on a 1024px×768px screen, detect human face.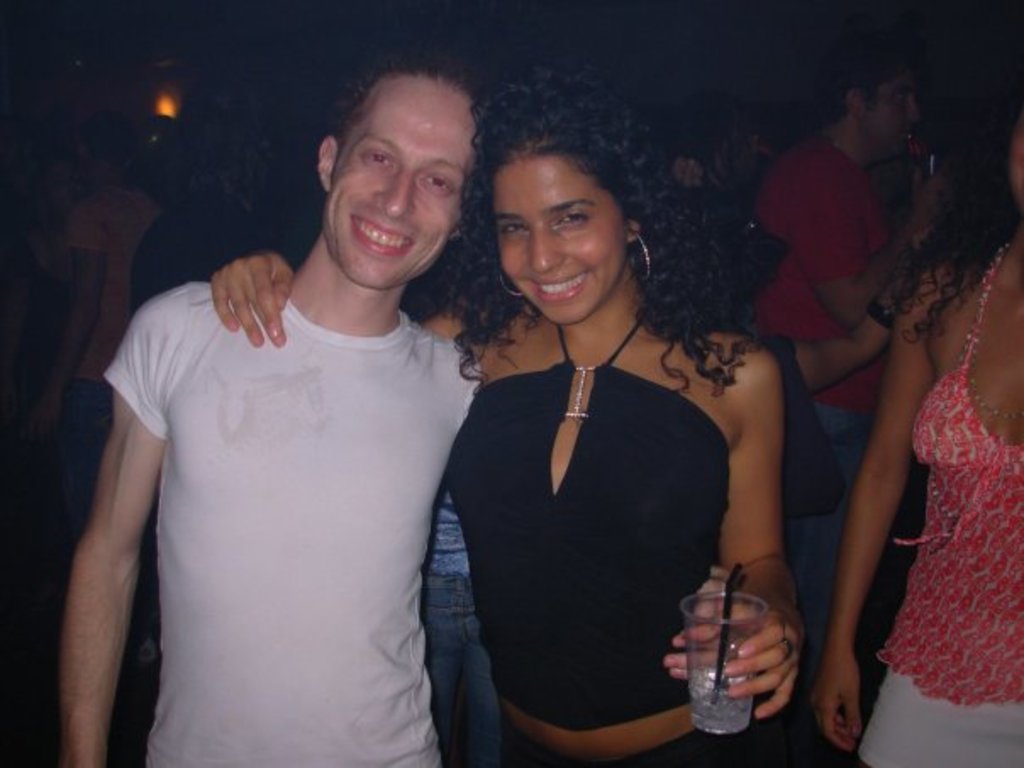
[left=322, top=71, right=481, bottom=288].
